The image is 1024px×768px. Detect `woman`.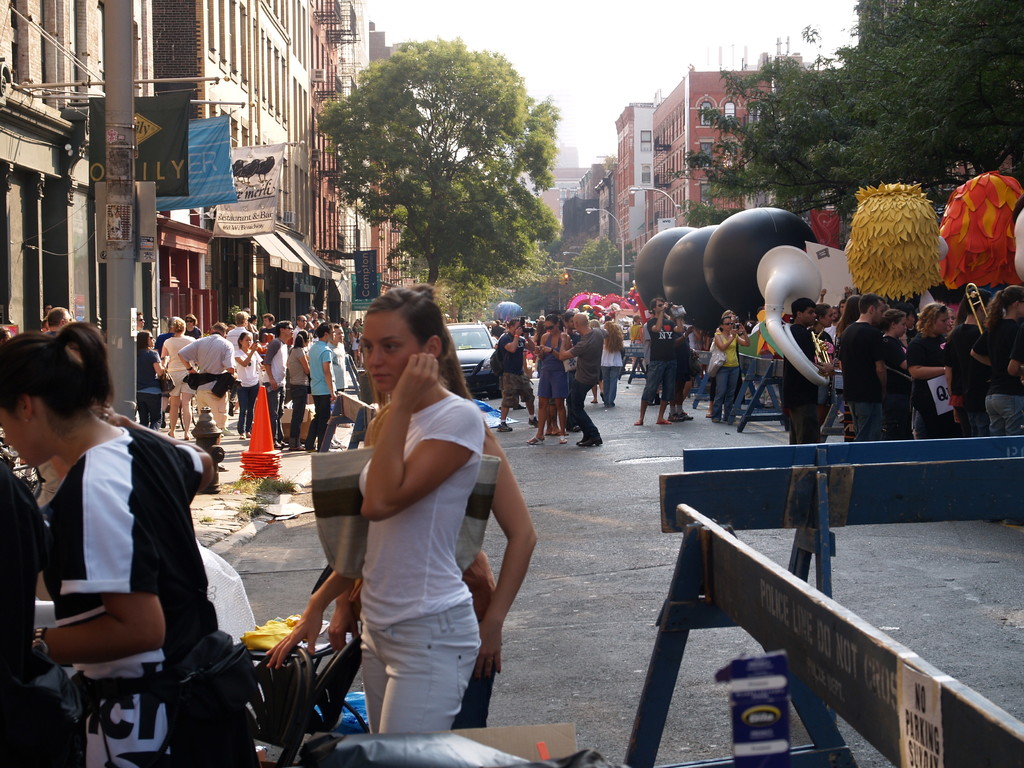
Detection: Rect(969, 283, 1023, 438).
